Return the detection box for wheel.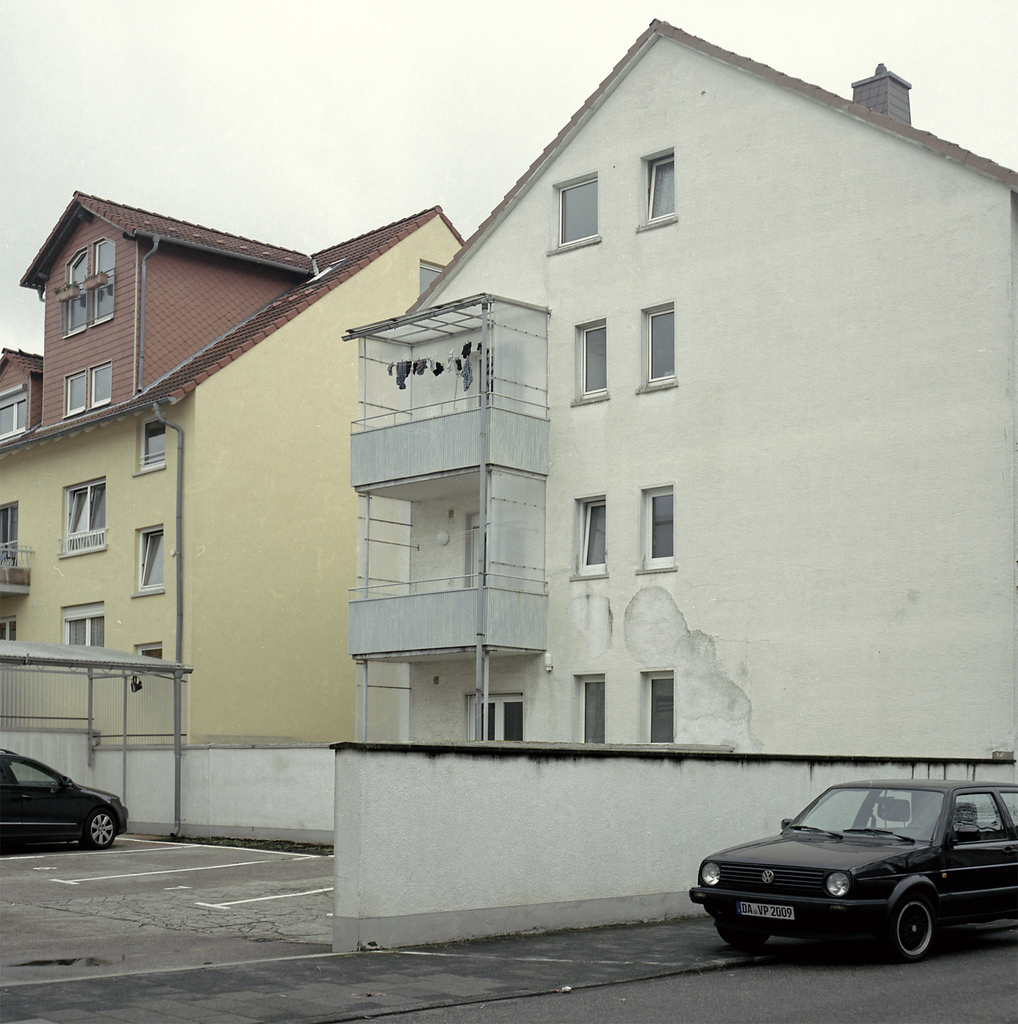
bbox(81, 805, 118, 849).
